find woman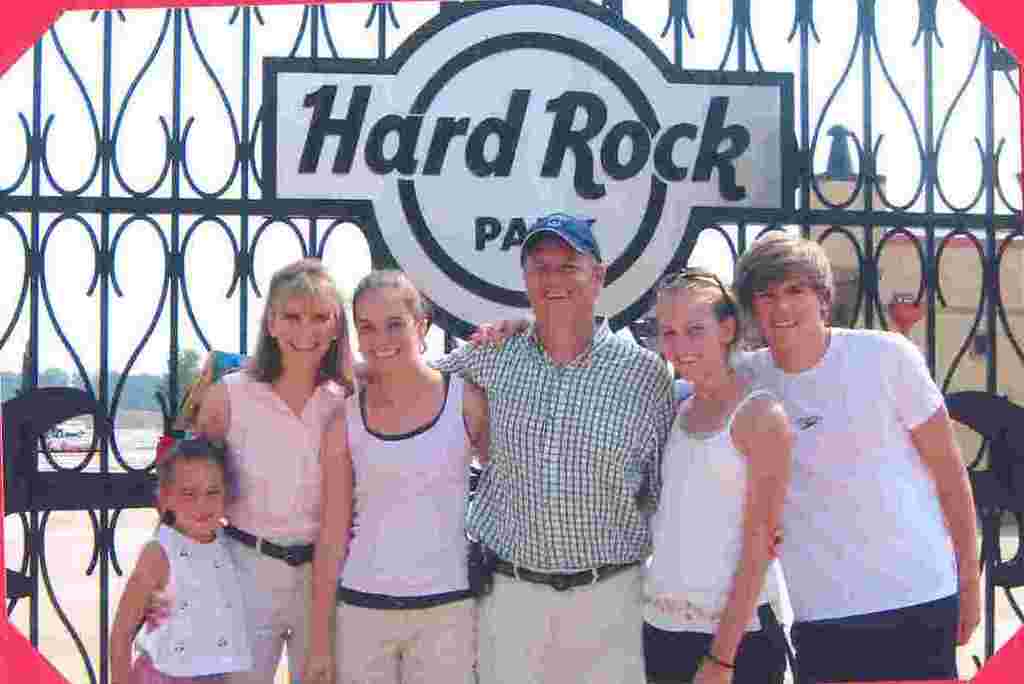
[290,268,494,683]
